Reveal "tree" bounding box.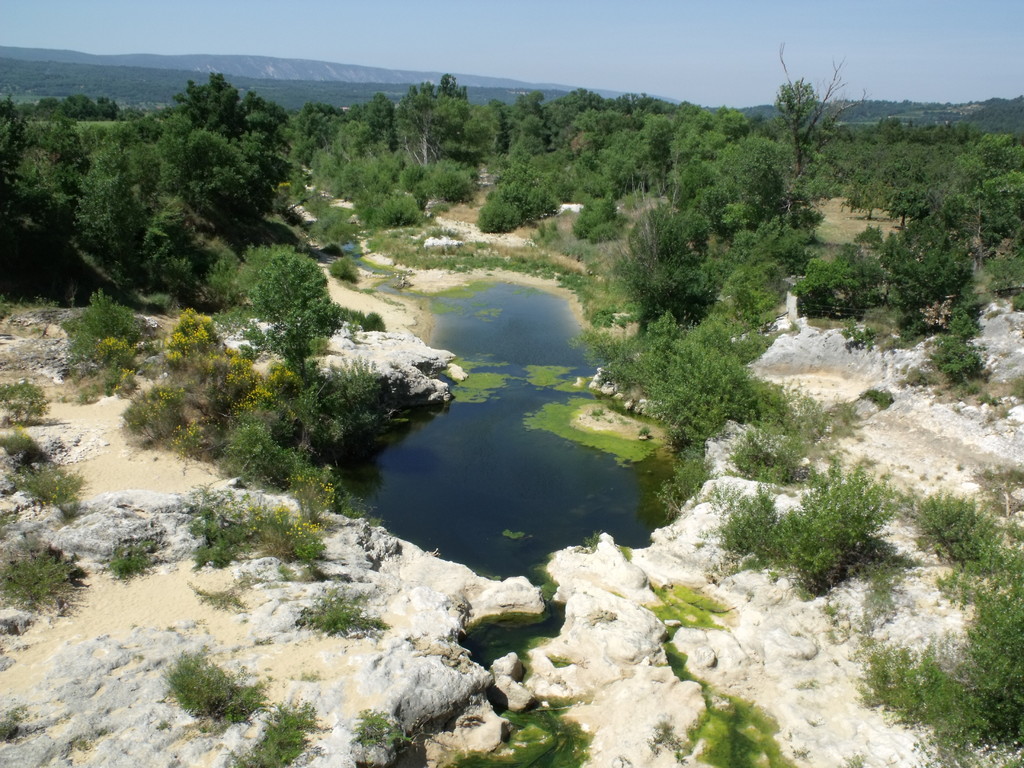
Revealed: [781,252,863,289].
